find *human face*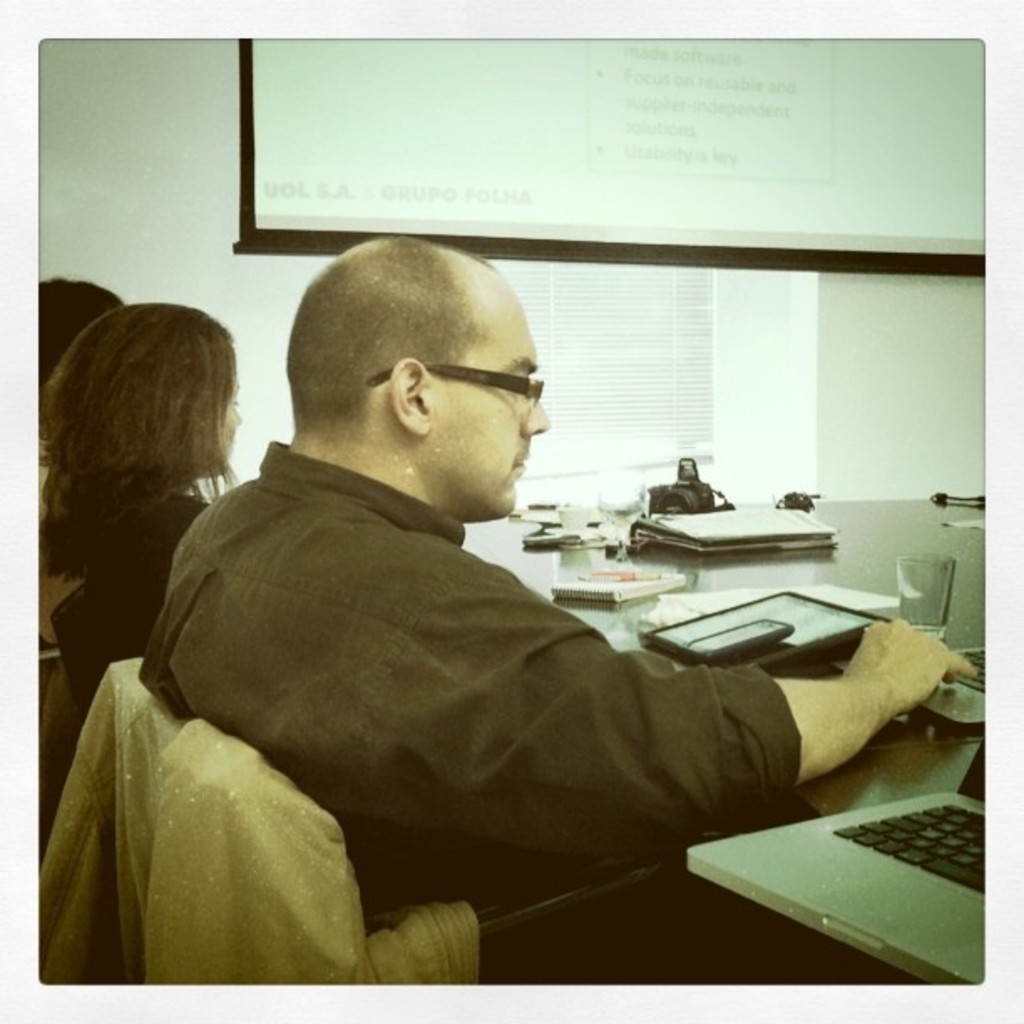
locate(425, 274, 550, 514)
